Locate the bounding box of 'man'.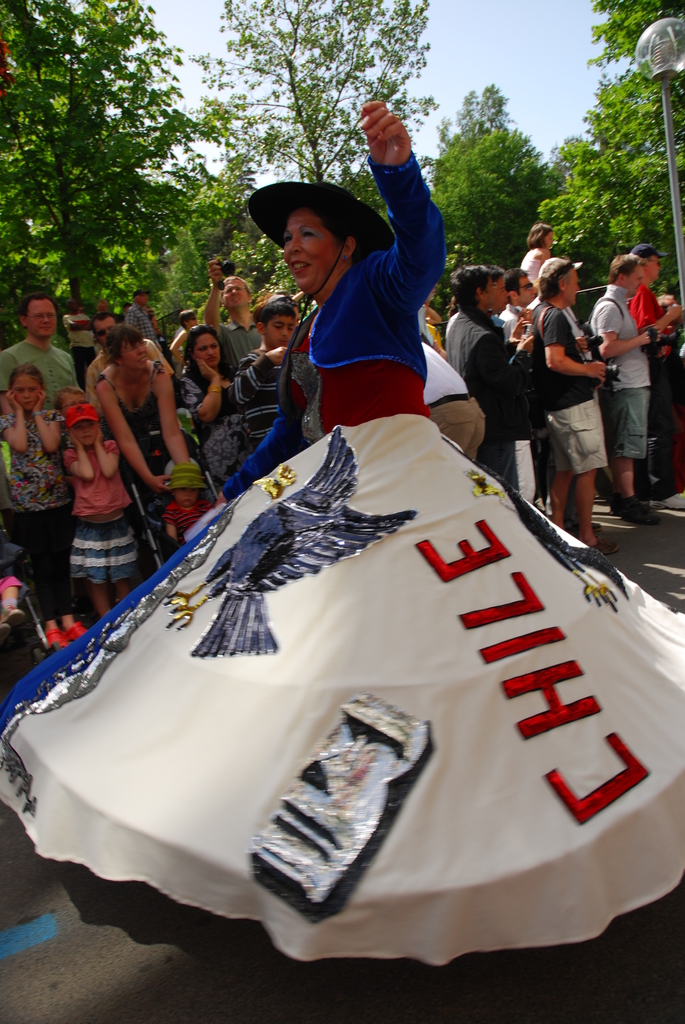
Bounding box: box(421, 339, 485, 458).
